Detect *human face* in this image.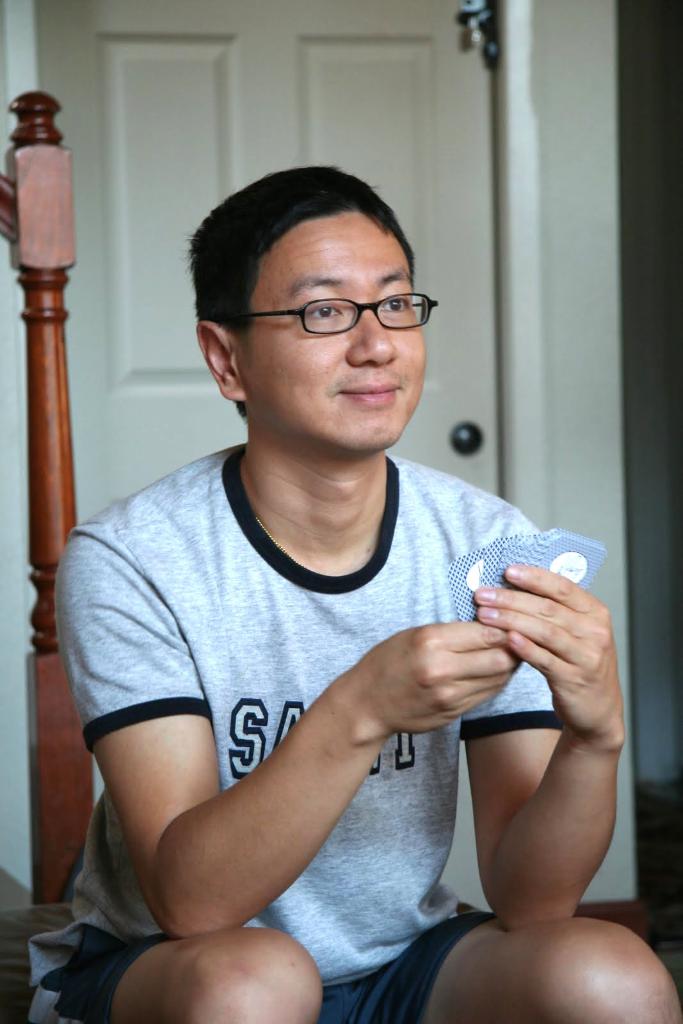
Detection: x1=232, y1=211, x2=426, y2=451.
